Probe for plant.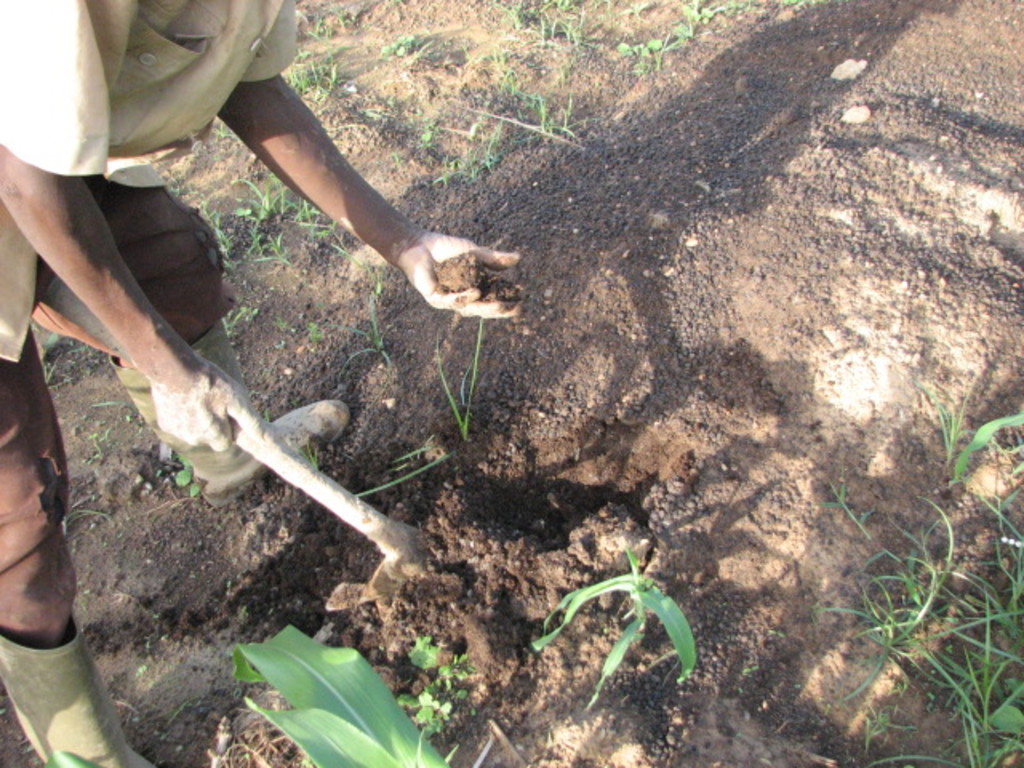
Probe result: 392, 622, 486, 734.
